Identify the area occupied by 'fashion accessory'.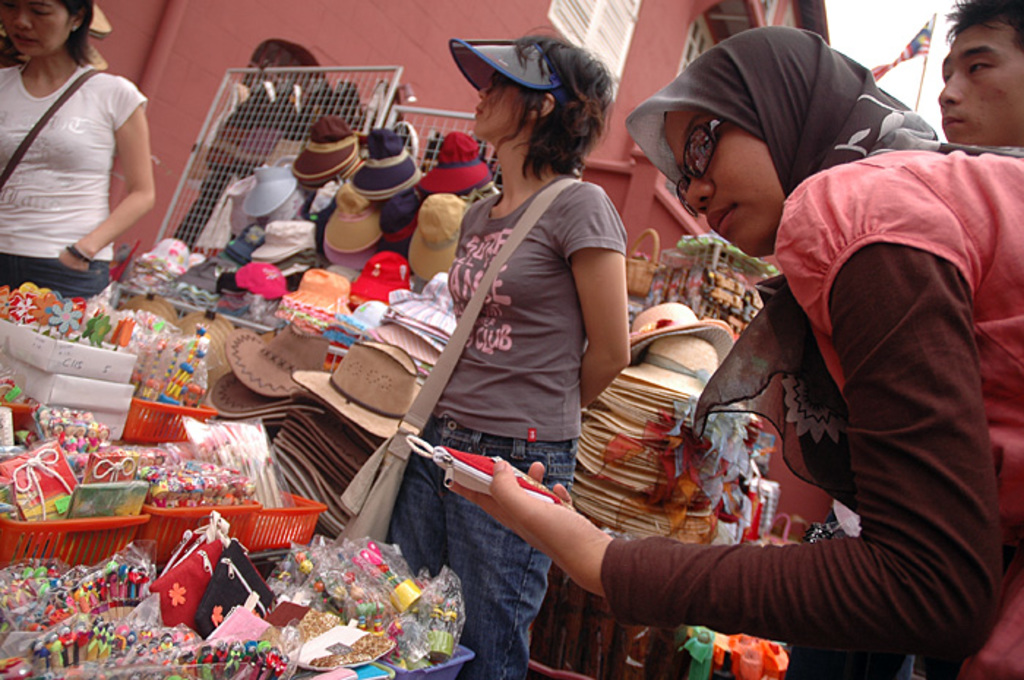
Area: 673 108 730 216.
